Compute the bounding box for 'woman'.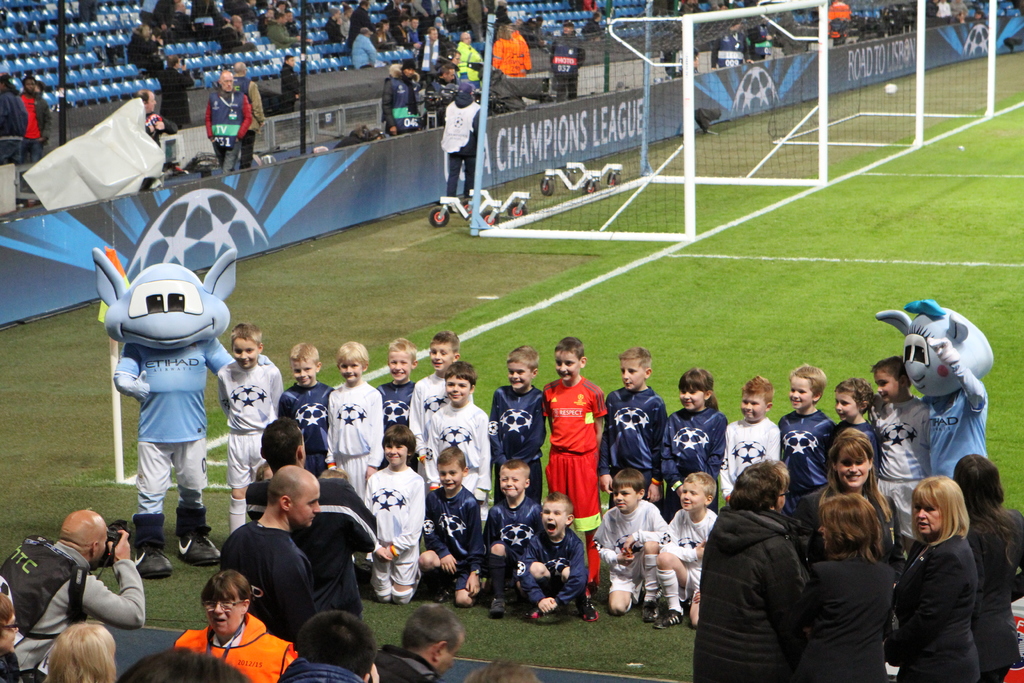
bbox=[583, 0, 598, 13].
